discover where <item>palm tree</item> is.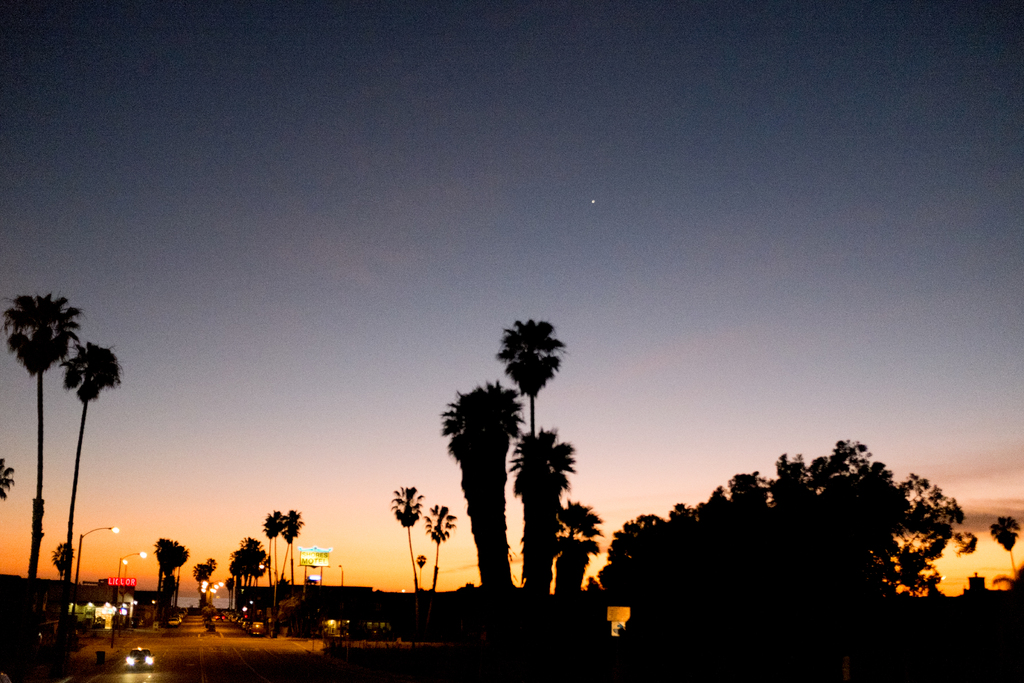
Discovered at [left=500, top=309, right=556, bottom=587].
